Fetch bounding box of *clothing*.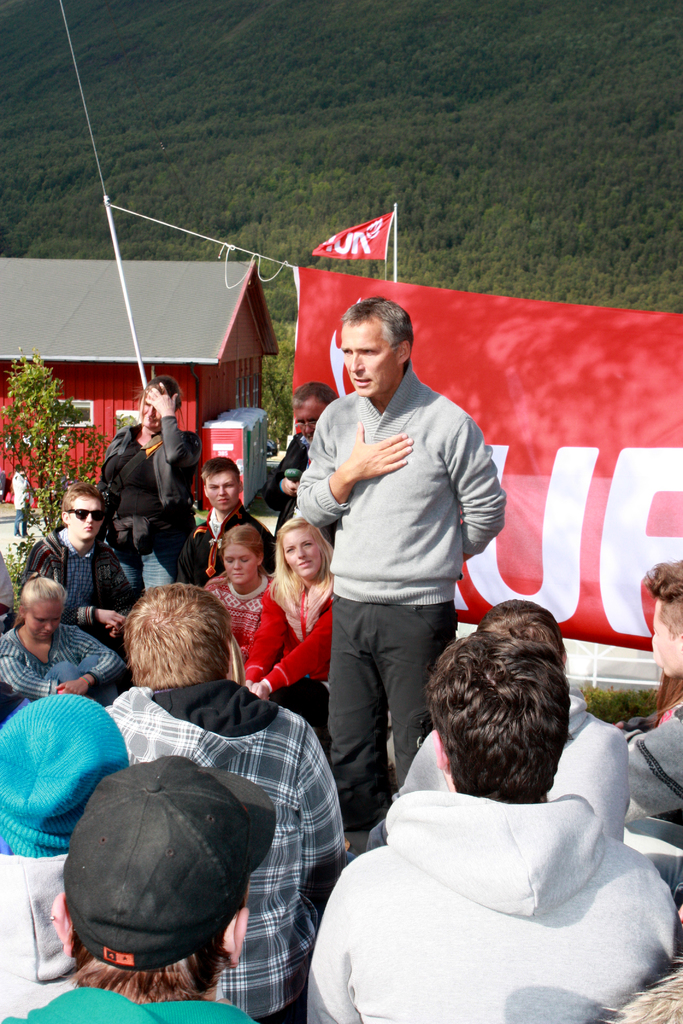
Bbox: bbox(315, 719, 677, 1021).
